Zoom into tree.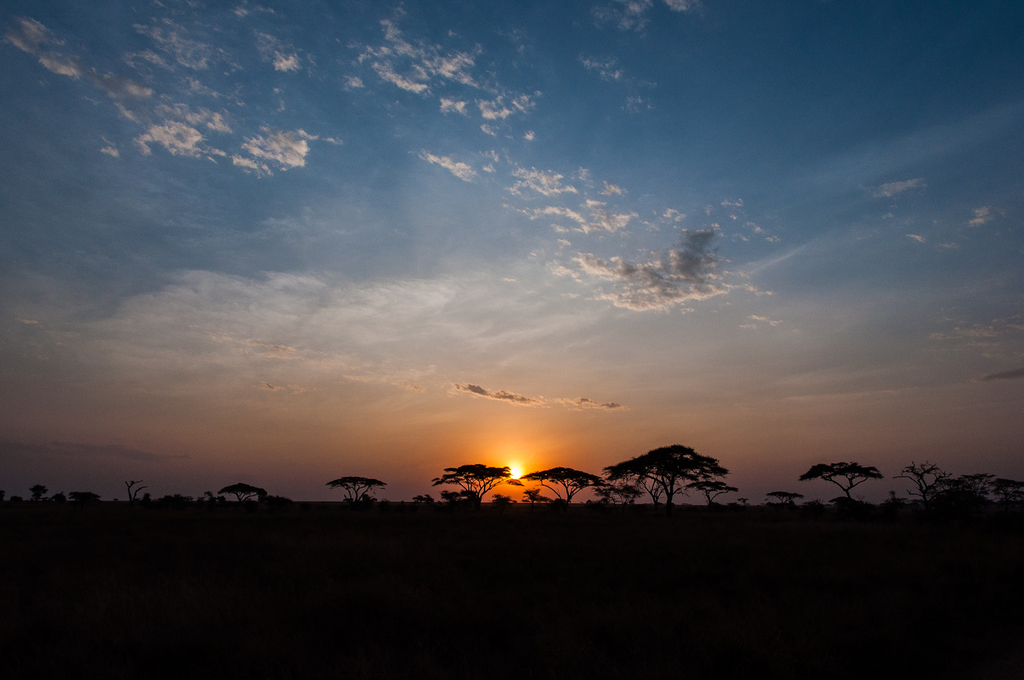
Zoom target: bbox(509, 460, 607, 518).
